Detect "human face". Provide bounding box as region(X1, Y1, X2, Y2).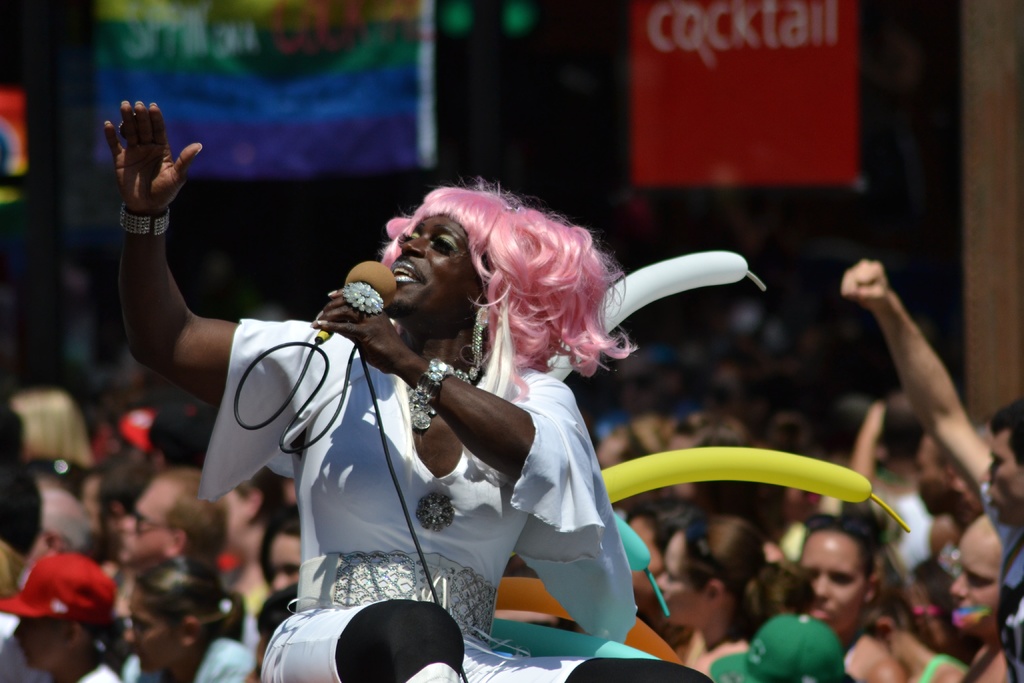
region(271, 536, 300, 591).
